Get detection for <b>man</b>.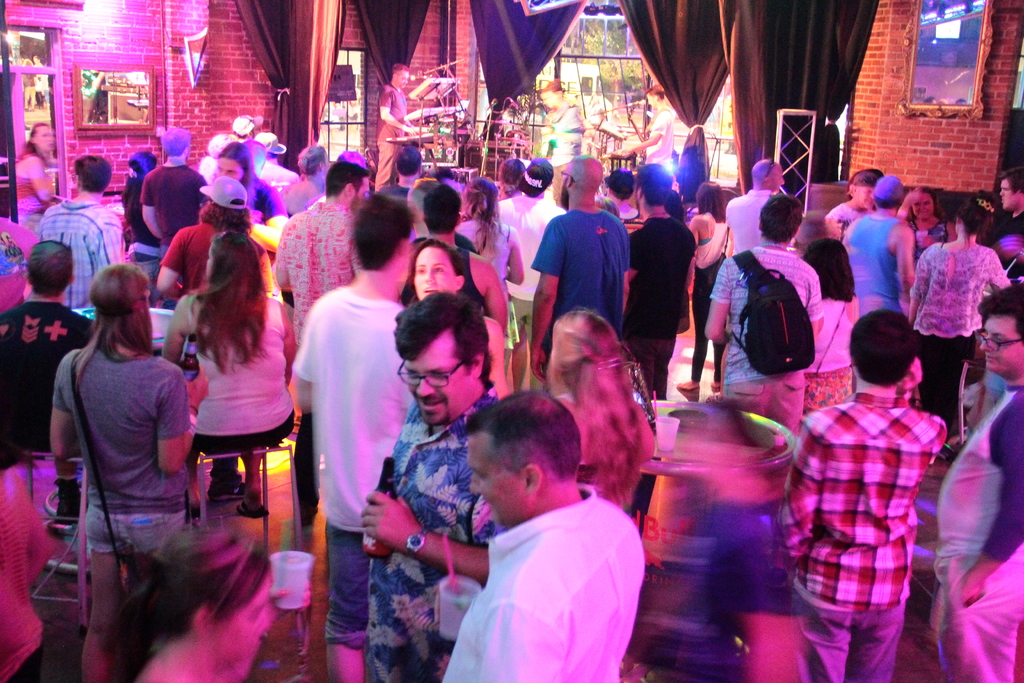
Detection: <region>394, 144, 428, 191</region>.
